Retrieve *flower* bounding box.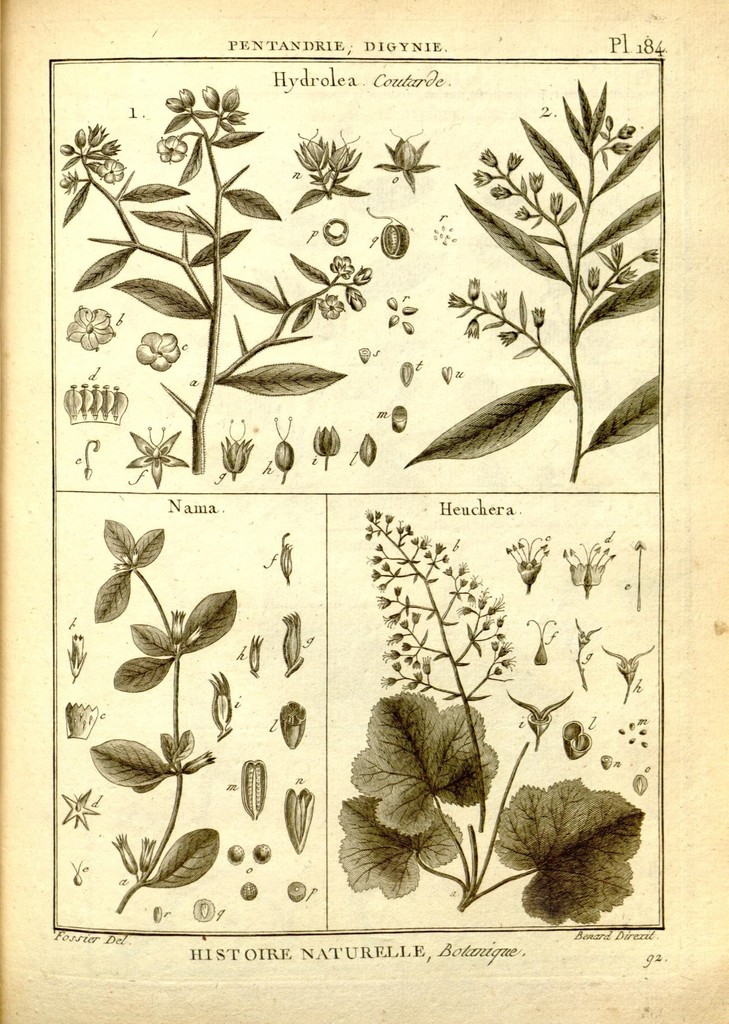
Bounding box: <region>276, 697, 306, 751</region>.
